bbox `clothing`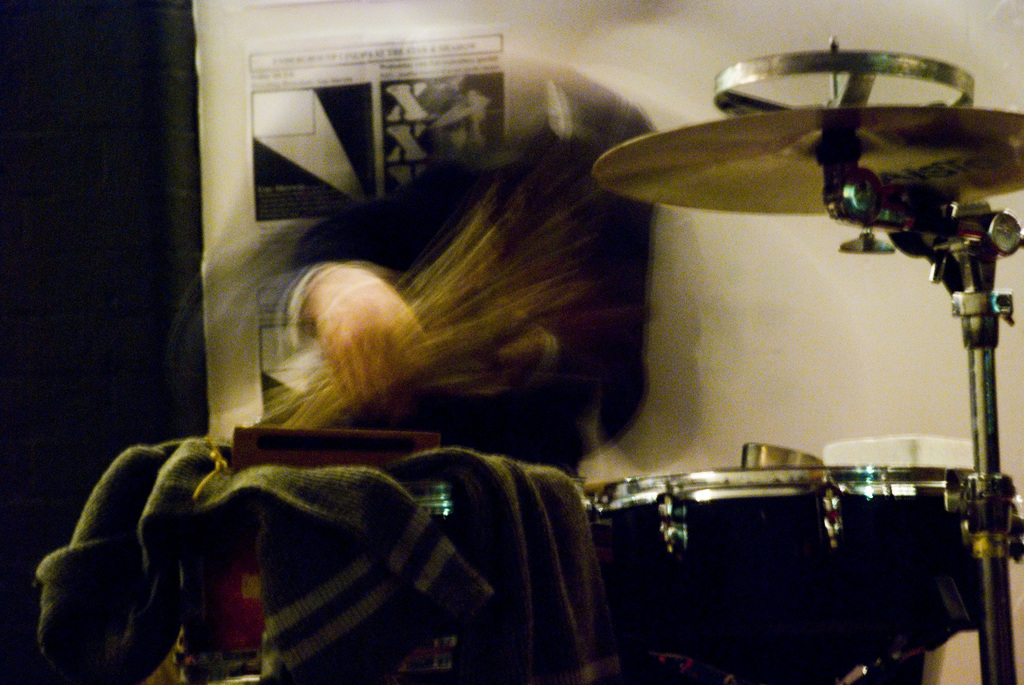
164:60:659:684
